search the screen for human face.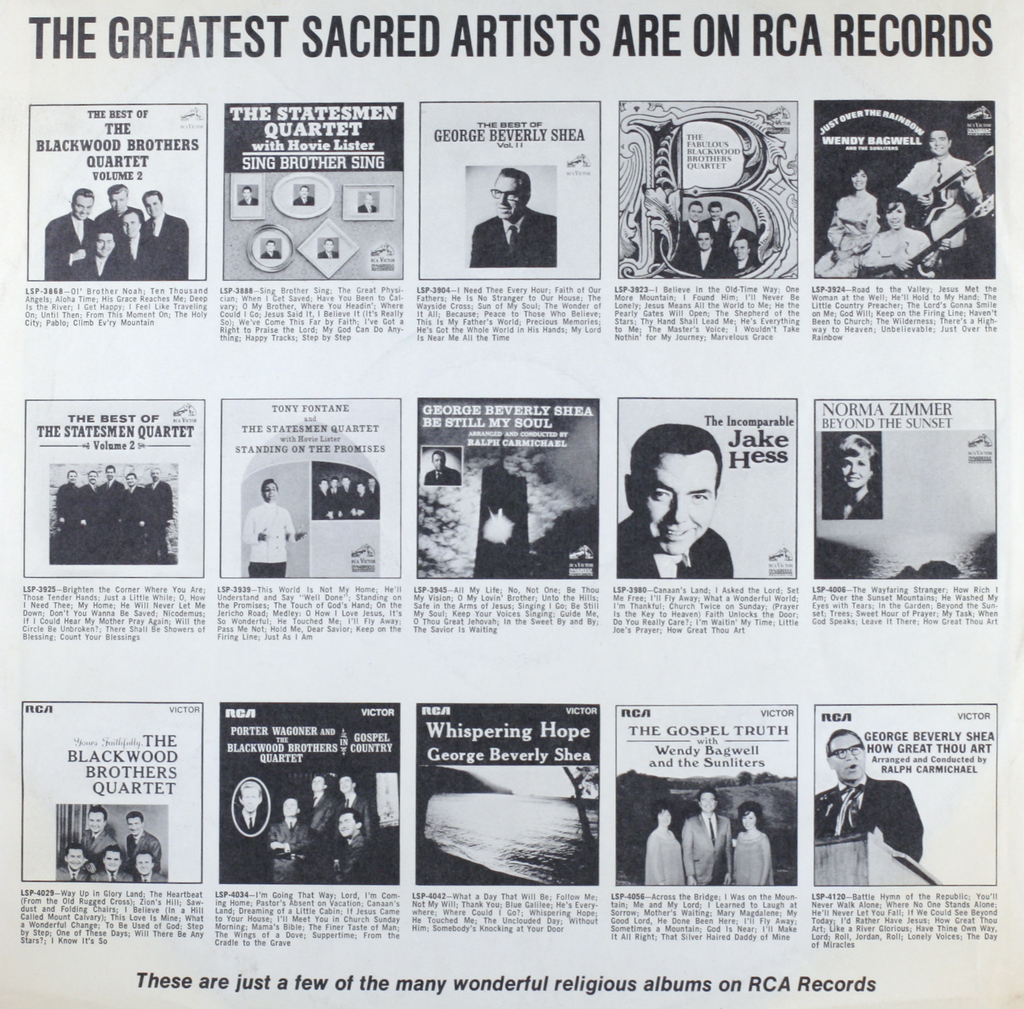
Found at 127/478/136/485.
